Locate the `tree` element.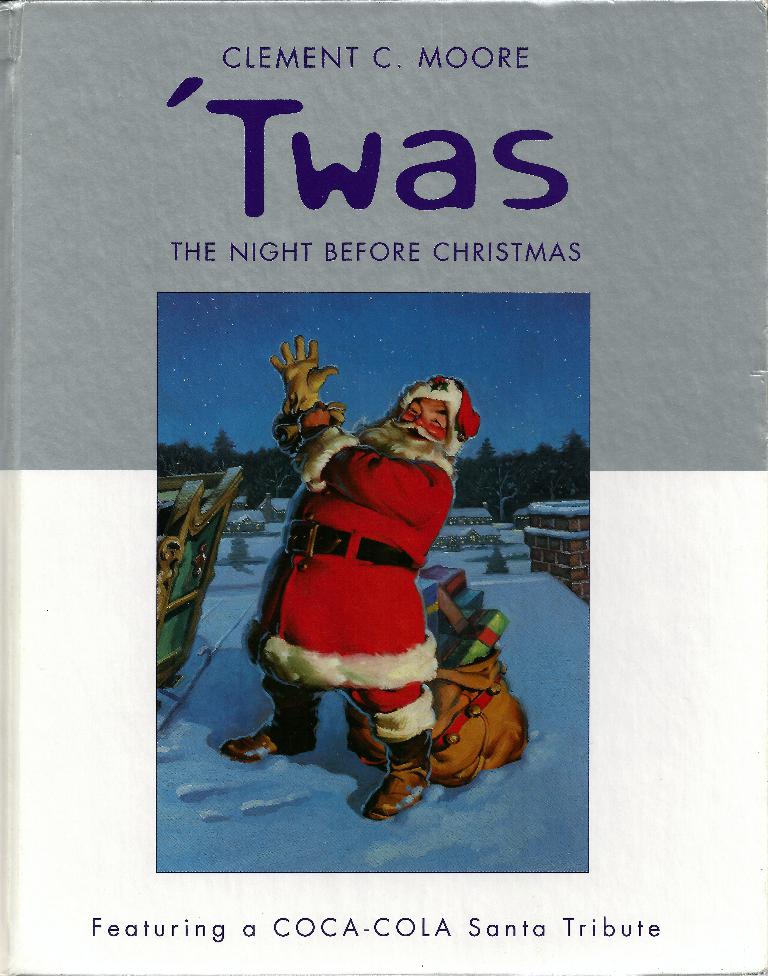
Element bbox: box(550, 438, 598, 498).
